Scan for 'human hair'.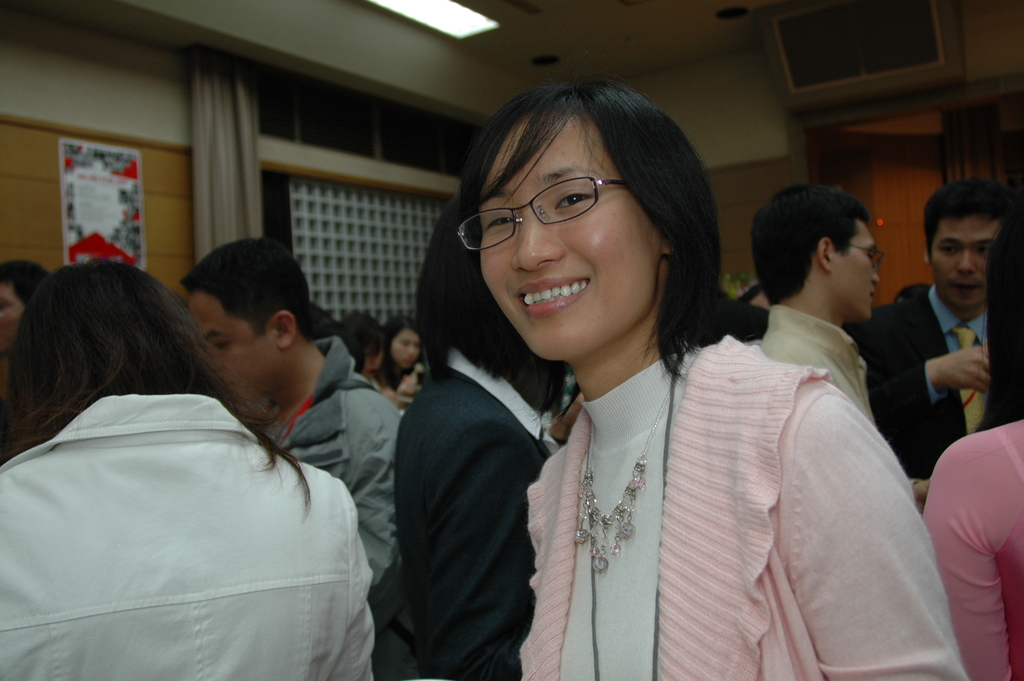
Scan result: crop(413, 188, 569, 416).
